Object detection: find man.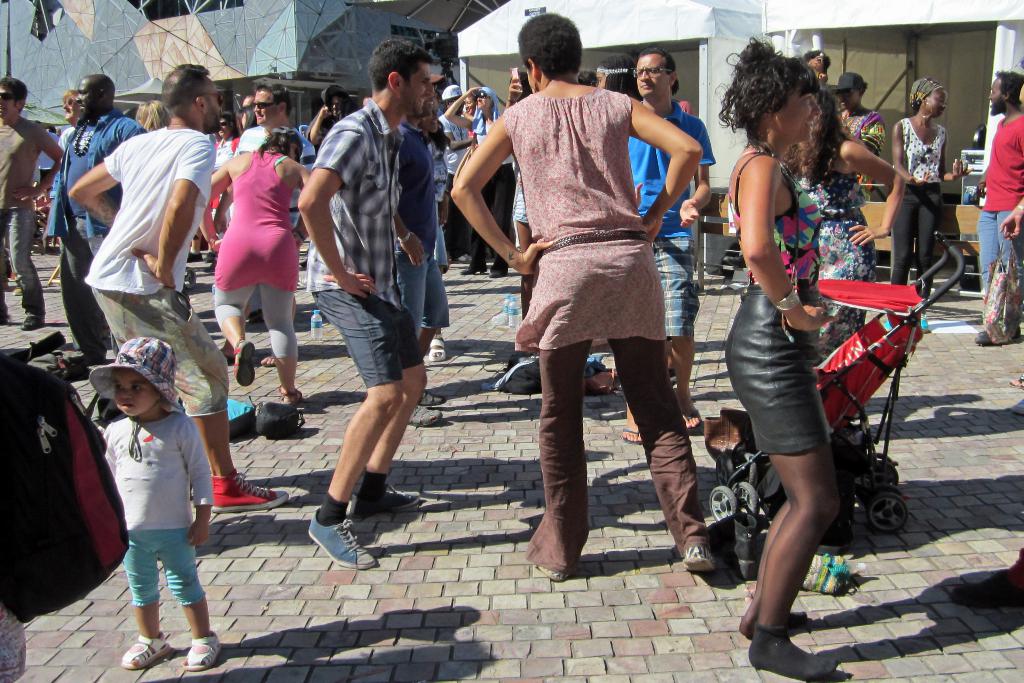
<region>235, 86, 290, 155</region>.
